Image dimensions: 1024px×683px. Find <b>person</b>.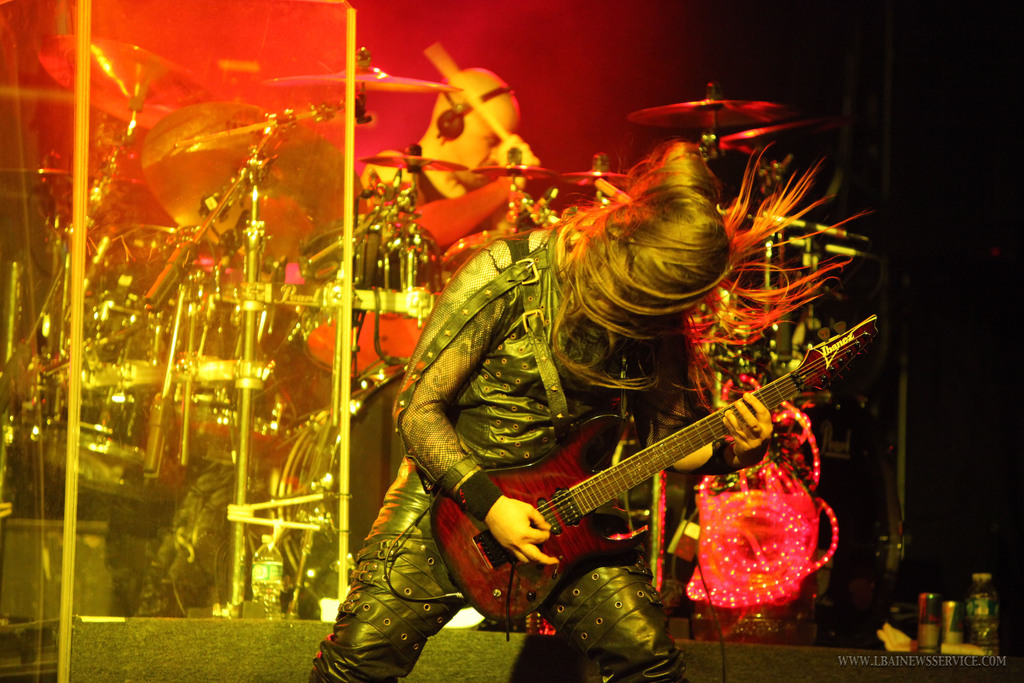
317, 57, 570, 457.
